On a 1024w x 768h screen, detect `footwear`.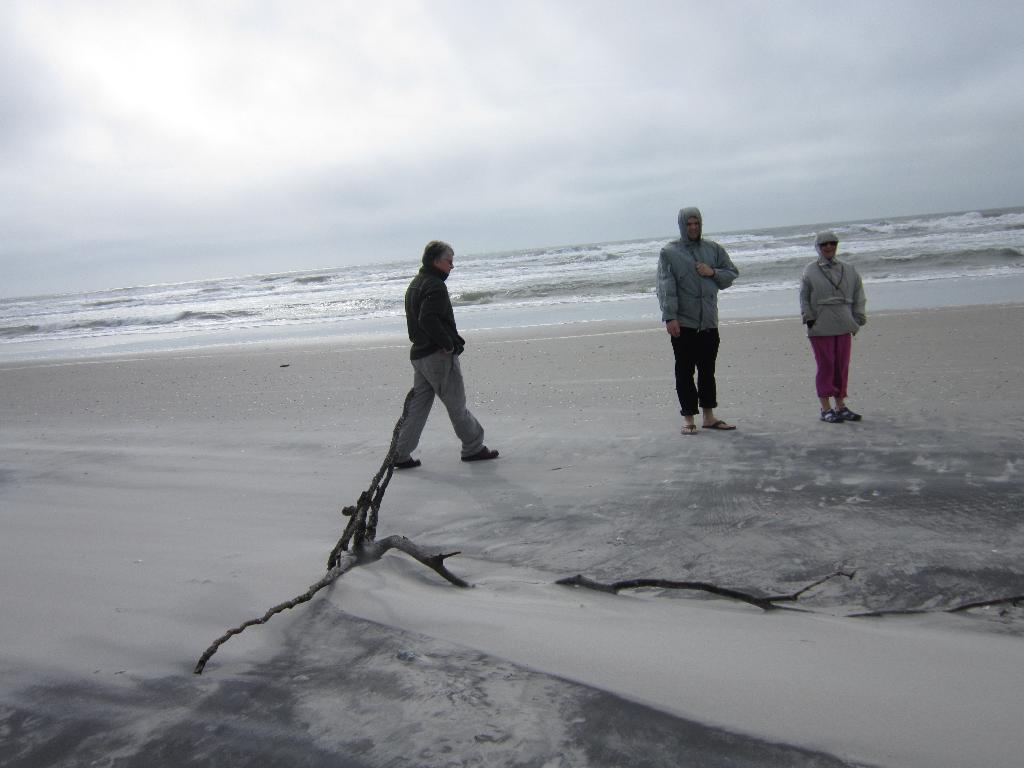
<region>675, 425, 705, 435</region>.
